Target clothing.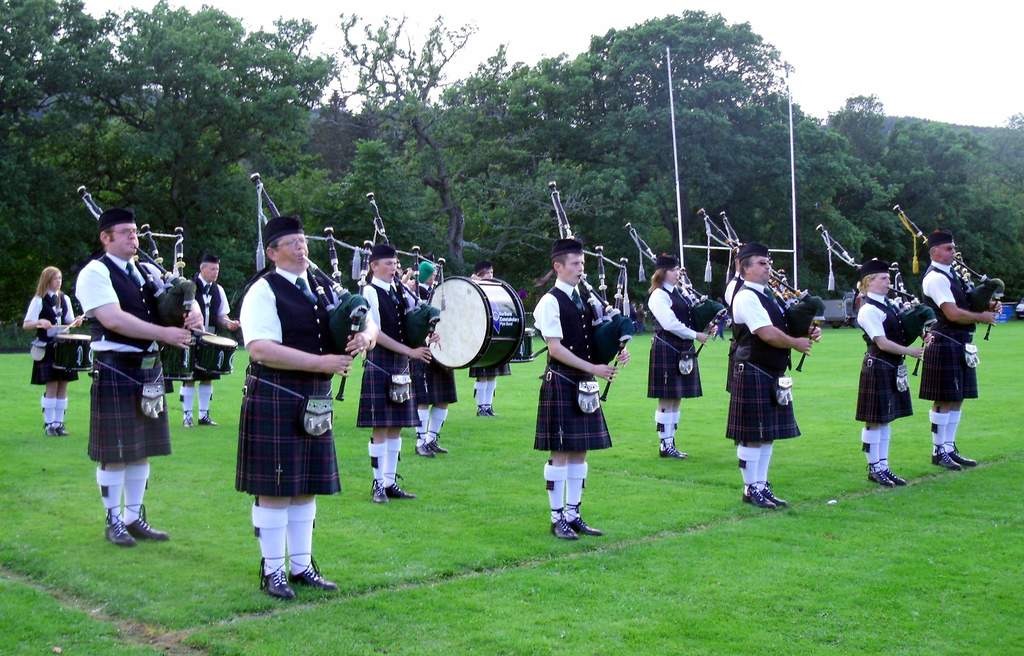
Target region: x1=473 y1=356 x2=506 y2=377.
